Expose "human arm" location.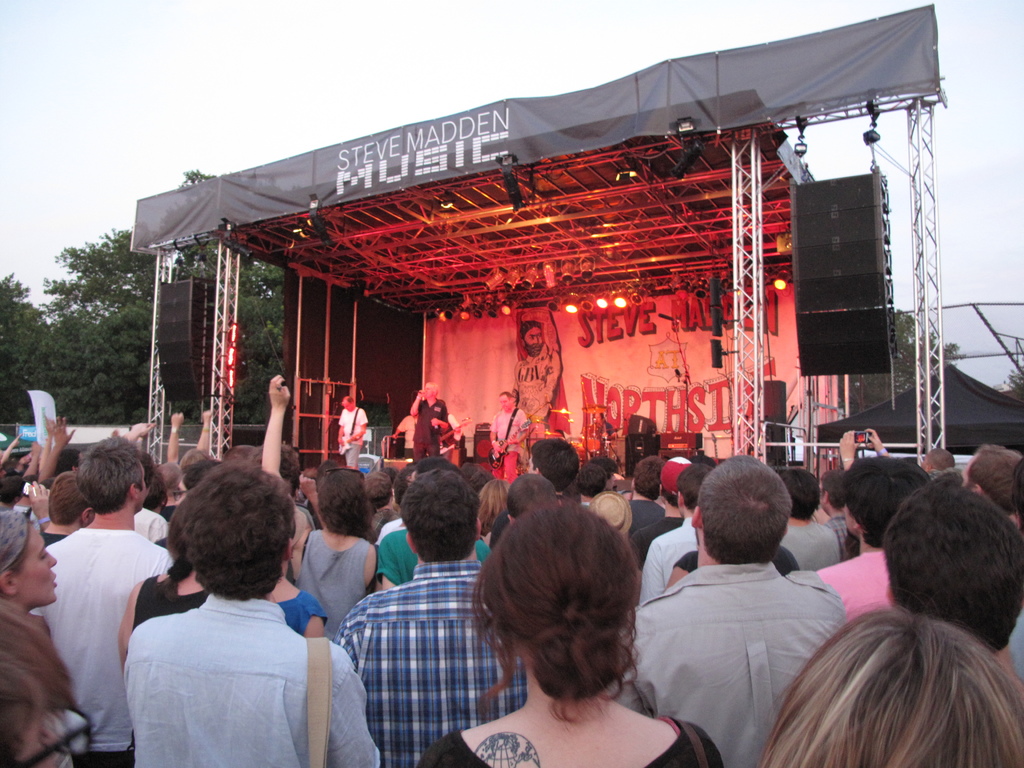
Exposed at pyautogui.locateOnScreen(861, 429, 889, 456).
